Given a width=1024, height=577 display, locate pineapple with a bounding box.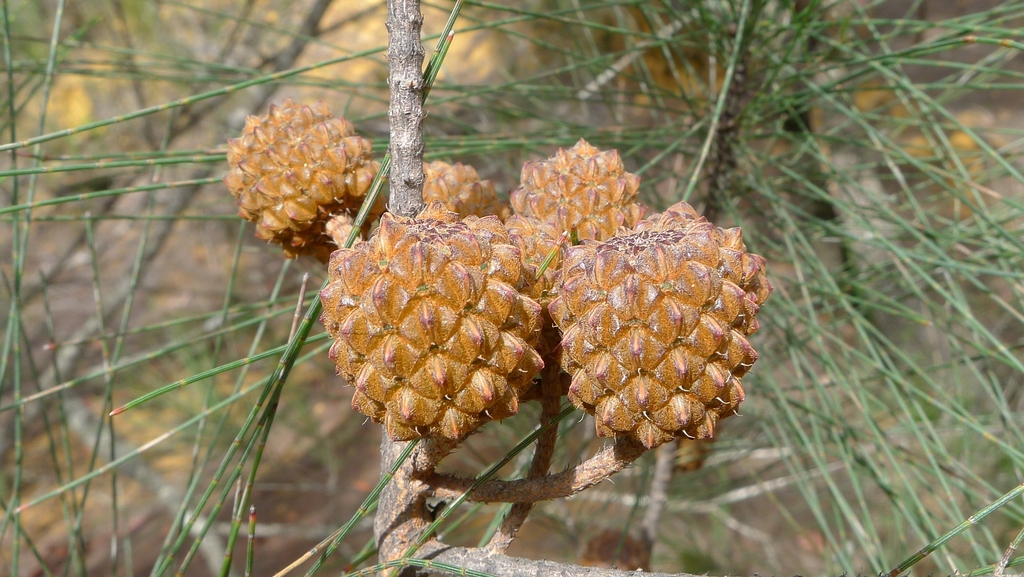
Located: {"left": 224, "top": 90, "right": 383, "bottom": 271}.
